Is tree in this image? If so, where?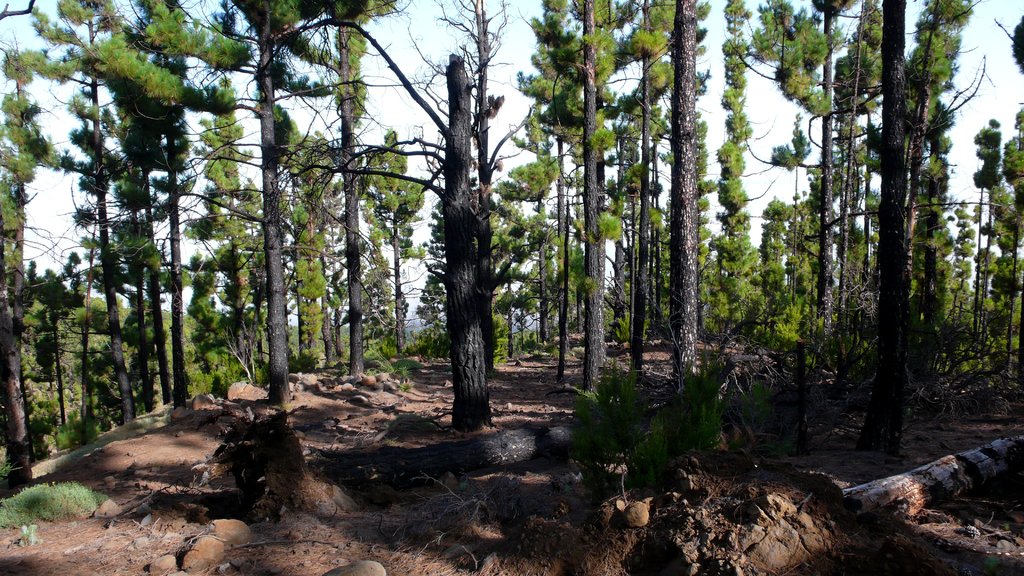
Yes, at x1=0 y1=1 x2=244 y2=417.
